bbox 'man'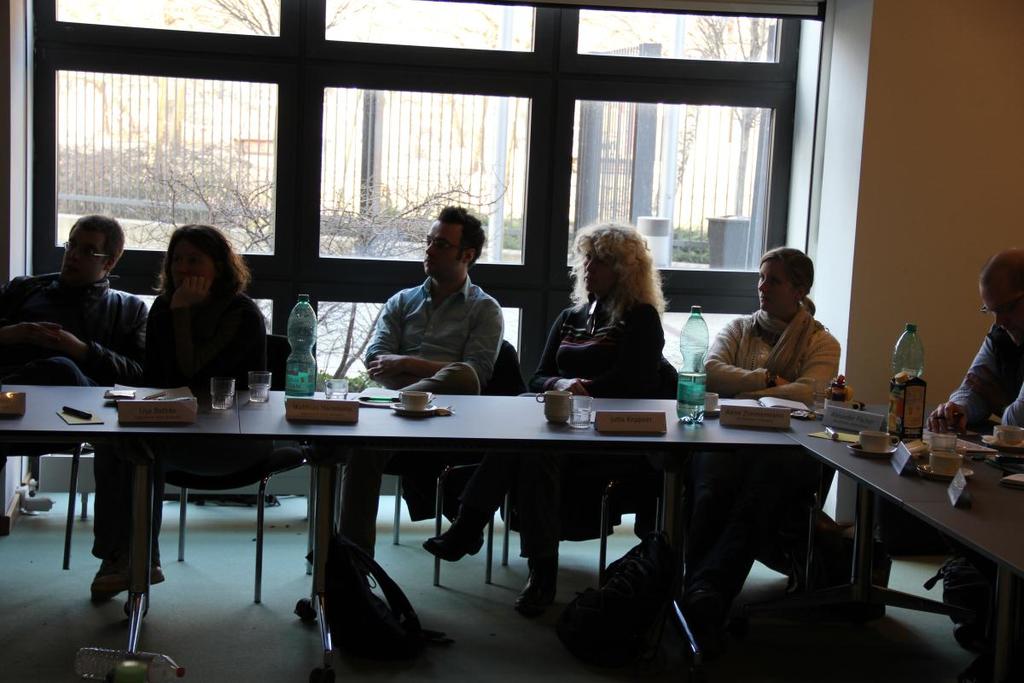
(338,202,506,575)
